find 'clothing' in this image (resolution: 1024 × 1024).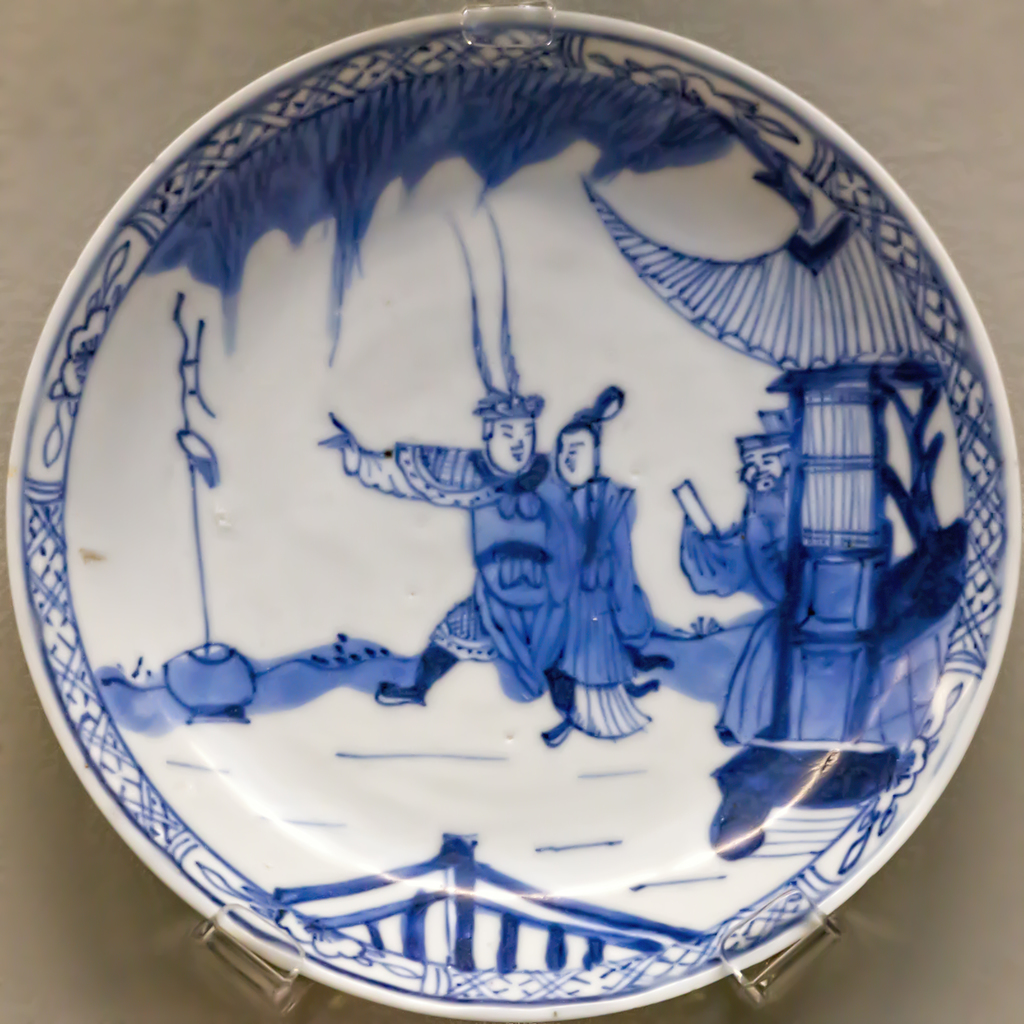
<box>393,449,561,701</box>.
